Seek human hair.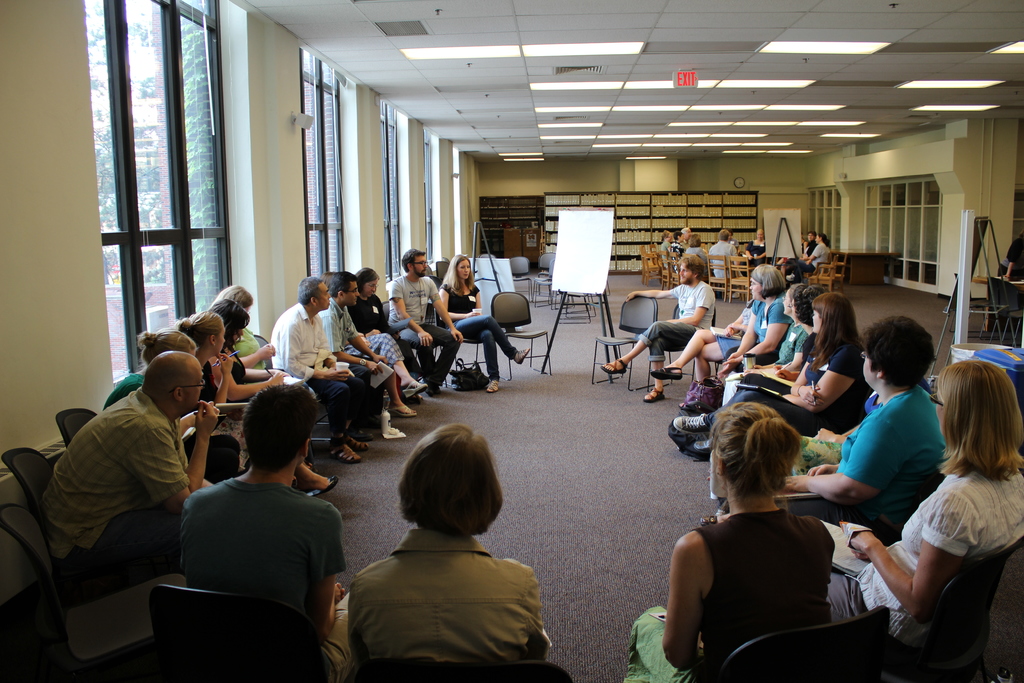
688 235 701 248.
